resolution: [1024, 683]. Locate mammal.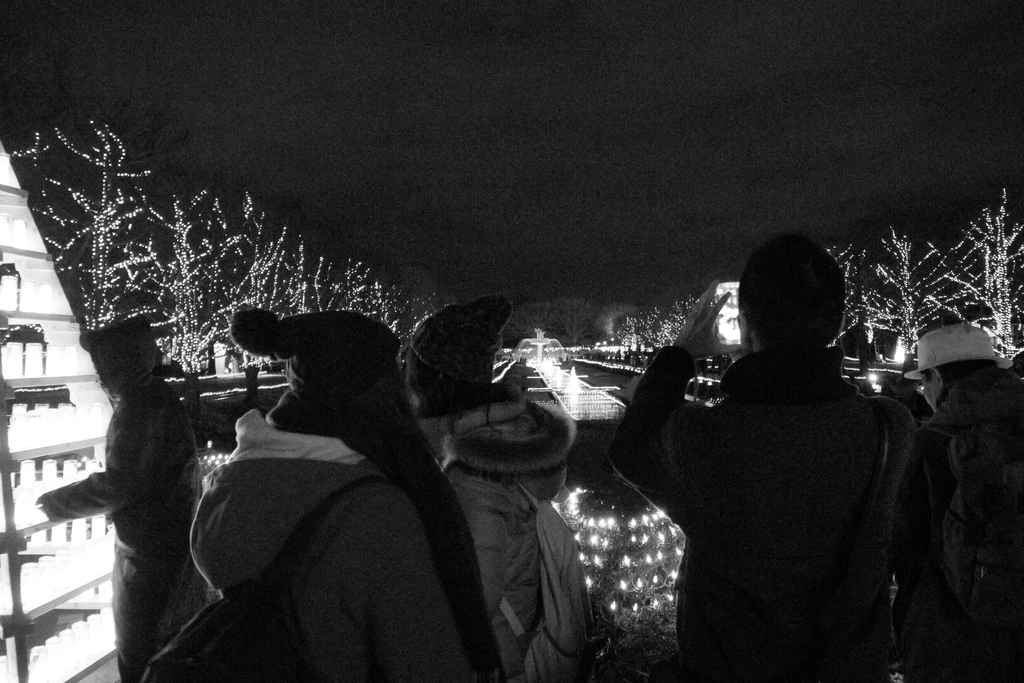
region(36, 312, 206, 682).
